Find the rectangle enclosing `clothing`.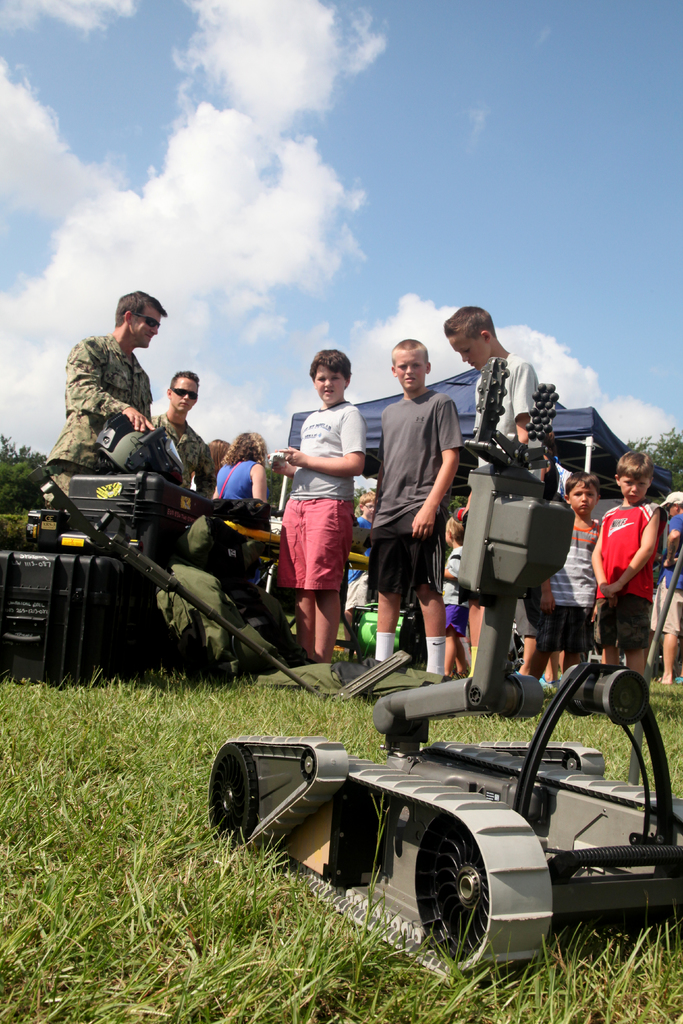
283,403,364,587.
